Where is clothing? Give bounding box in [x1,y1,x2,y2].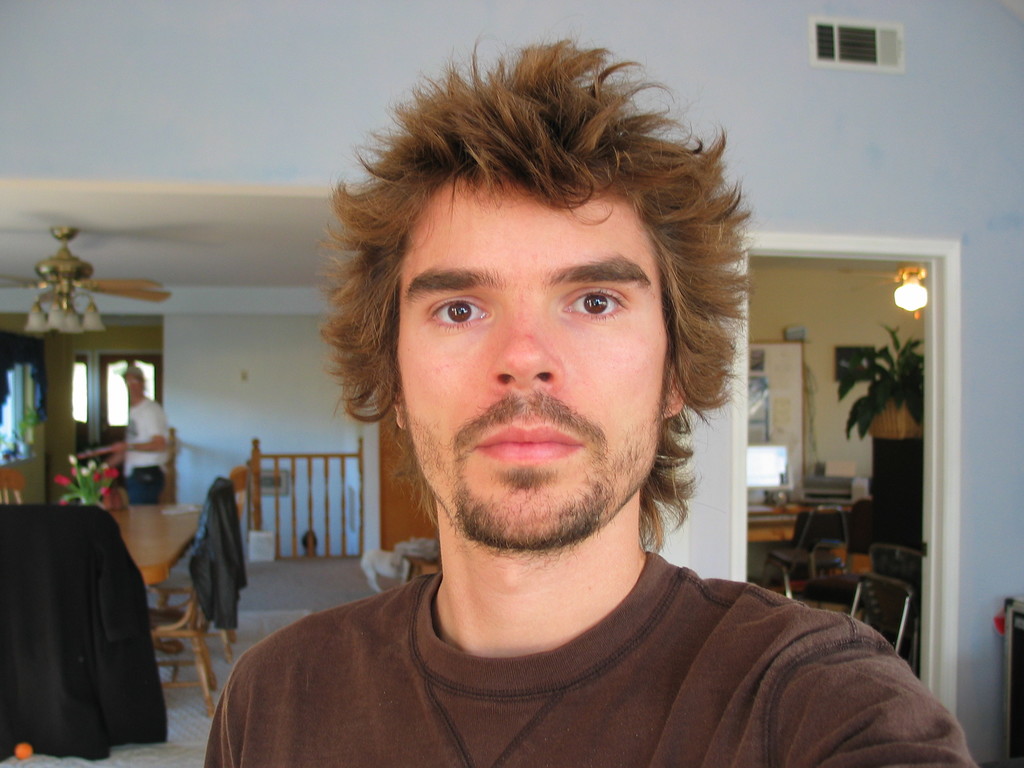
[118,400,158,502].
